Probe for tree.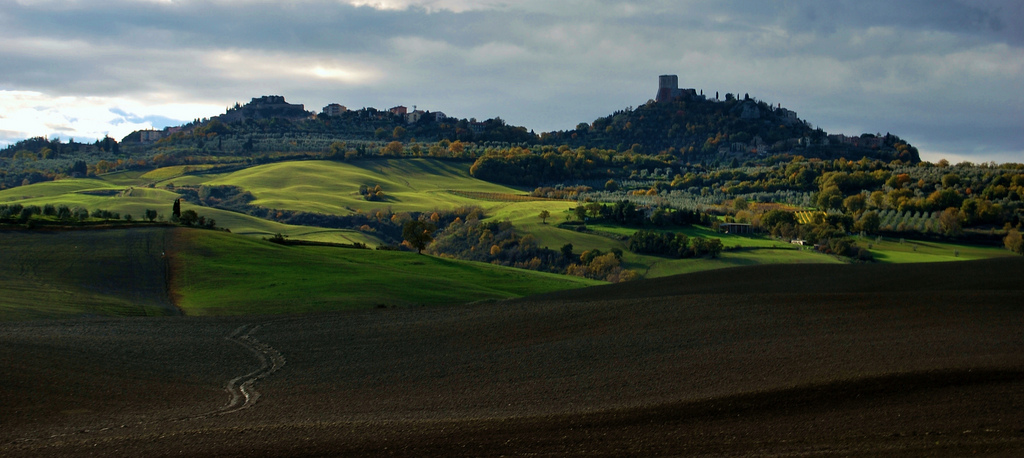
Probe result: BBox(59, 206, 68, 217).
